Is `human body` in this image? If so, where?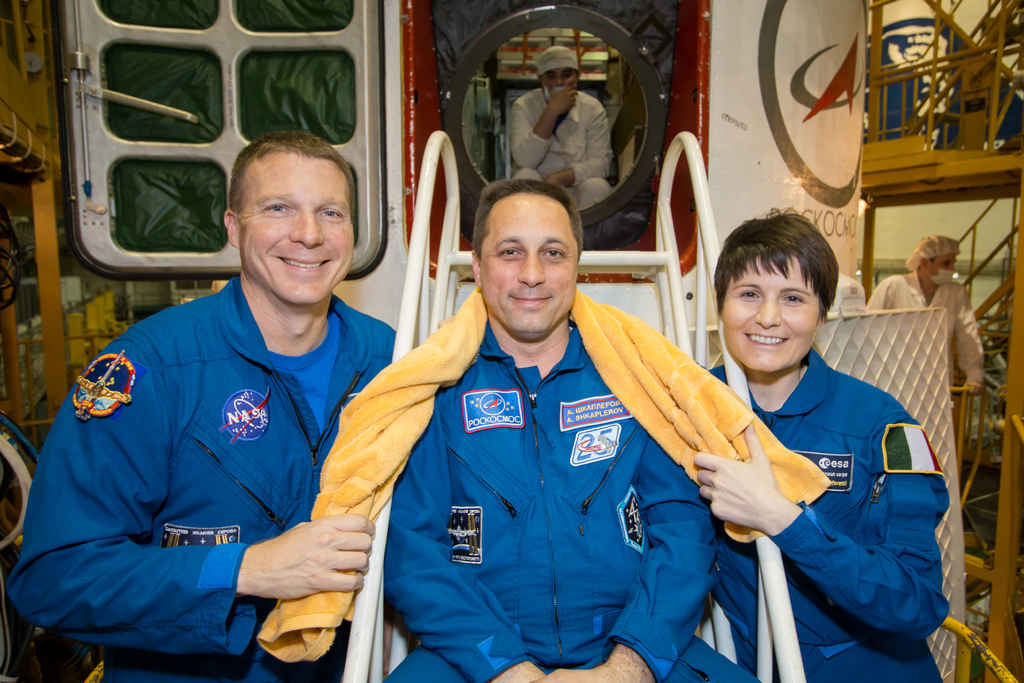
Yes, at 500 40 618 215.
